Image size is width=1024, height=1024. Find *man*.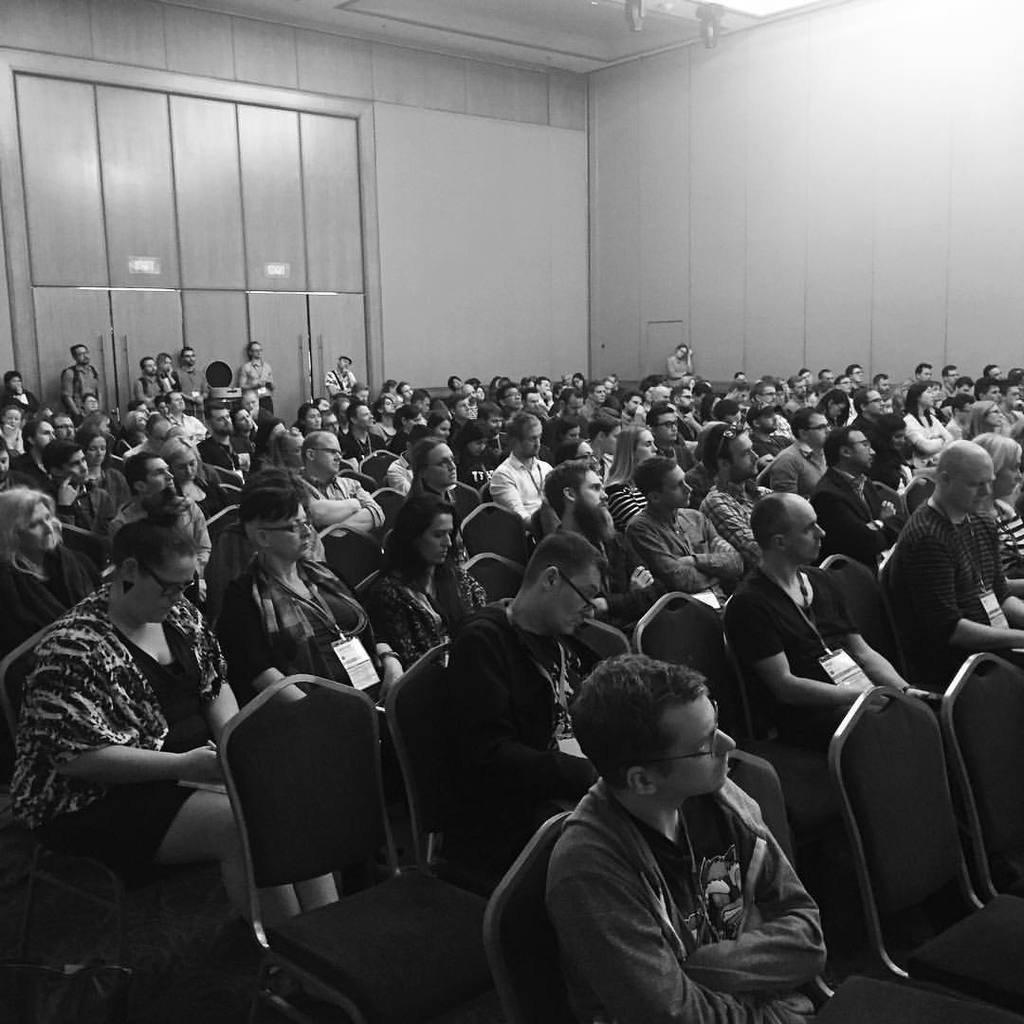
region(600, 380, 615, 394).
